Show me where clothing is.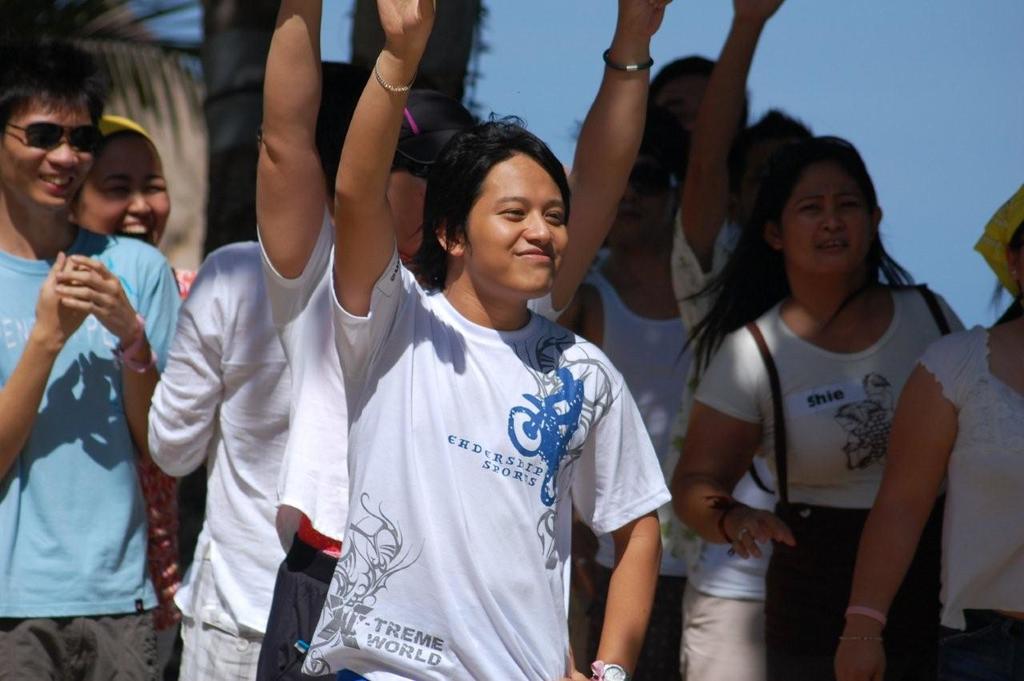
clothing is at x1=694 y1=283 x2=968 y2=680.
